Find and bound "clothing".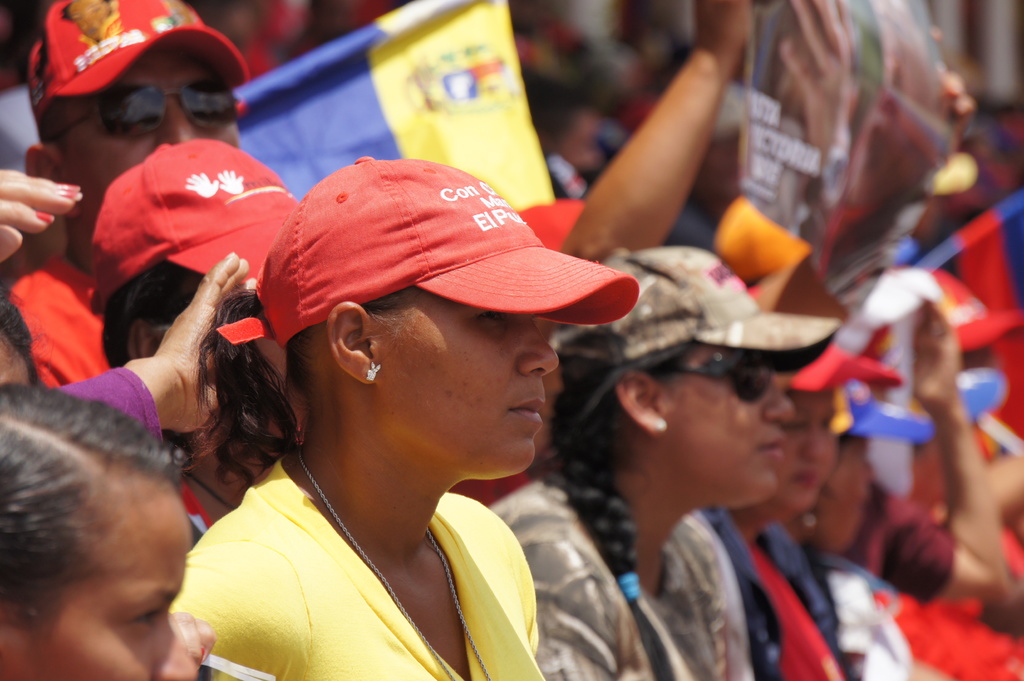
Bound: x1=696, y1=501, x2=868, y2=680.
